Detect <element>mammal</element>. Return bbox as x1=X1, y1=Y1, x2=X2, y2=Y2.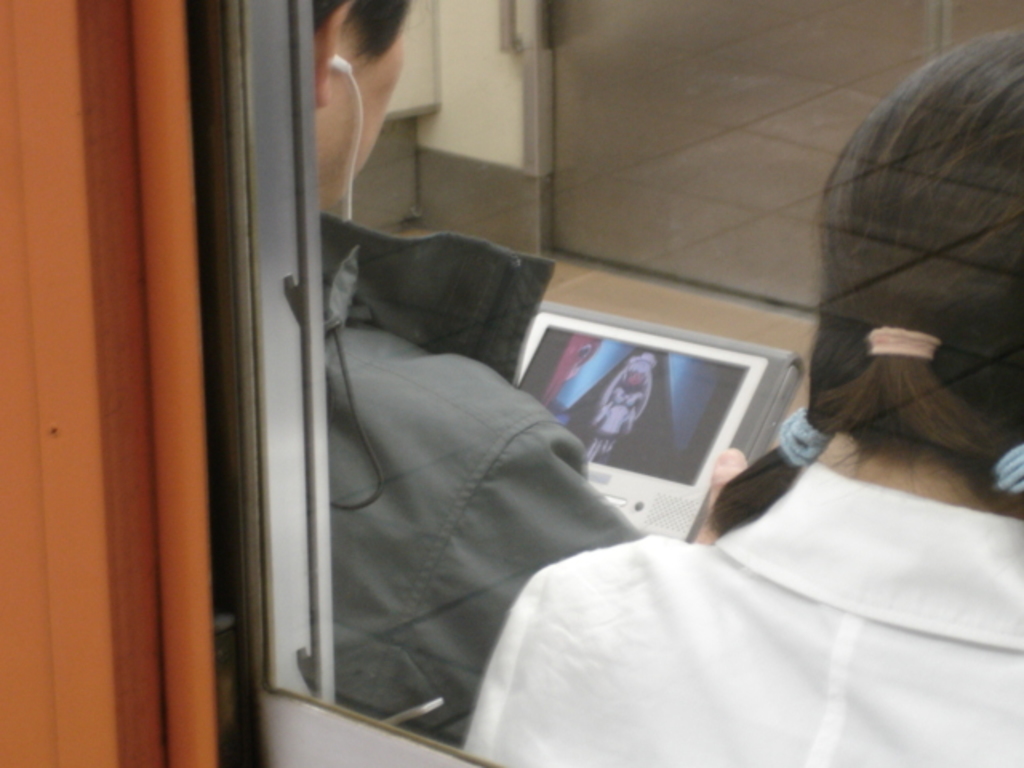
x1=454, y1=24, x2=1022, y2=766.
